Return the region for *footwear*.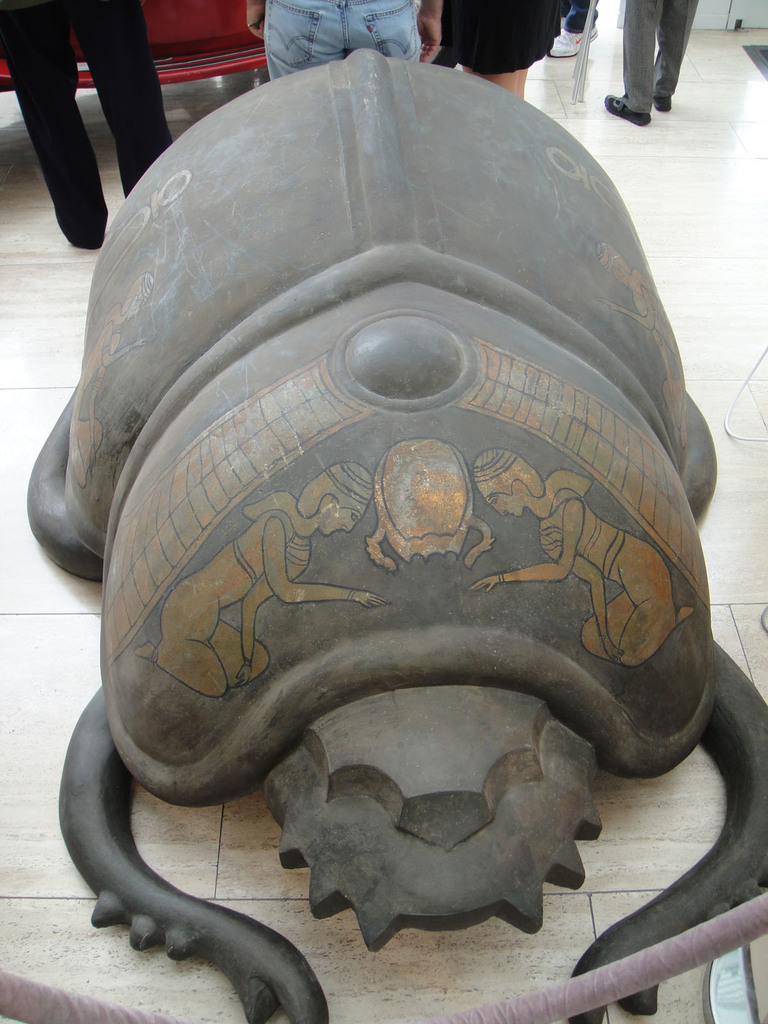
box=[598, 90, 655, 128].
